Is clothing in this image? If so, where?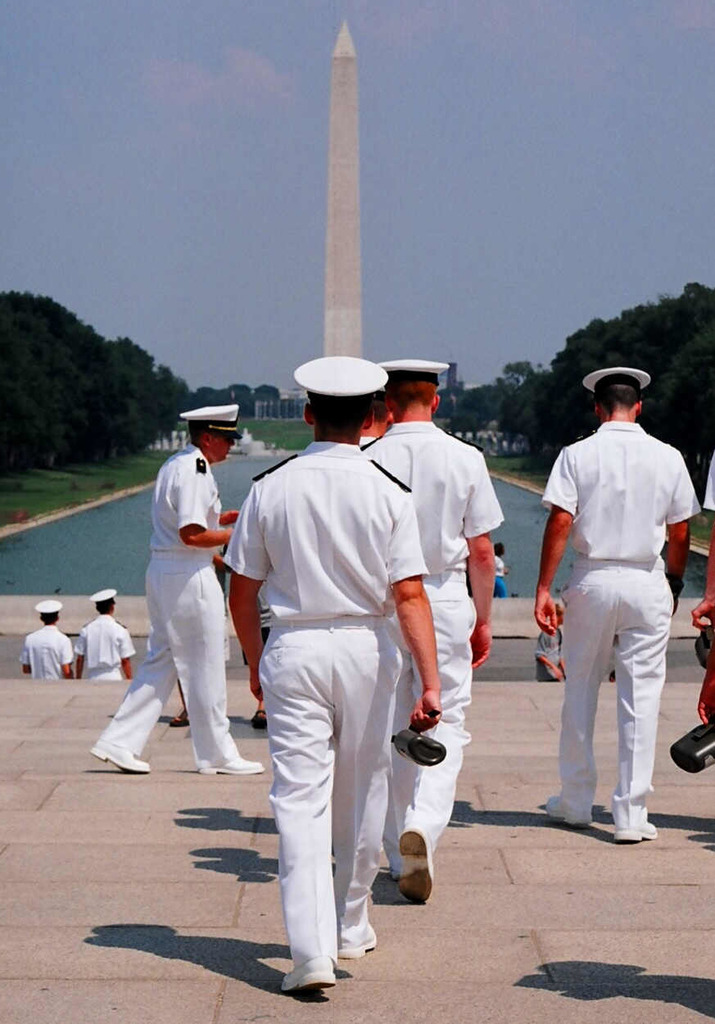
Yes, at bbox(95, 444, 241, 768).
